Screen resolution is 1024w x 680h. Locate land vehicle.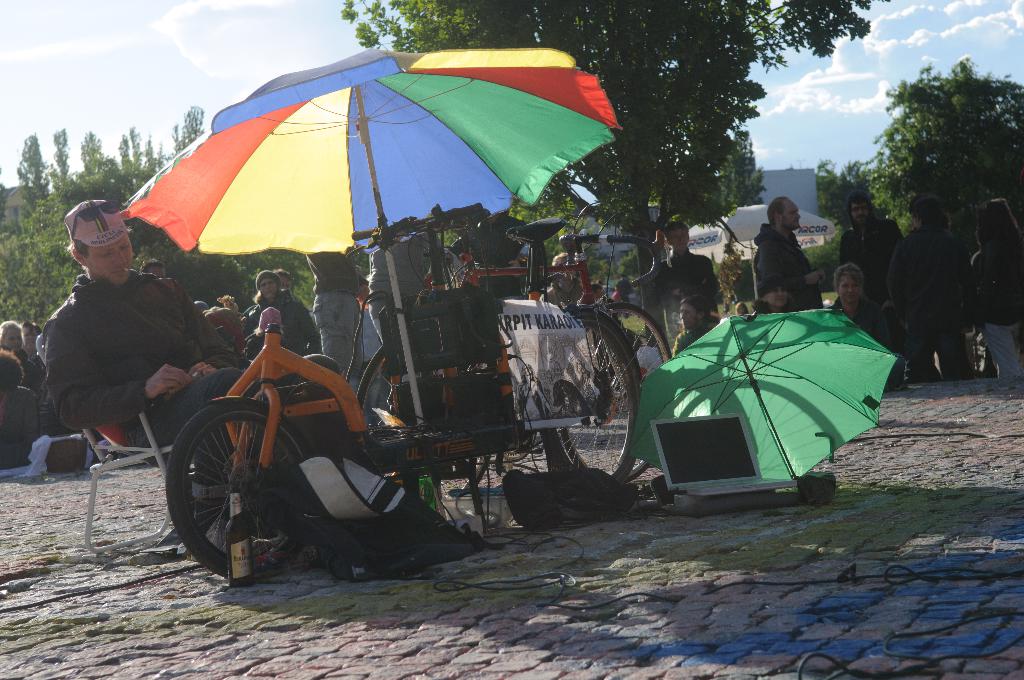
crop(168, 198, 646, 578).
